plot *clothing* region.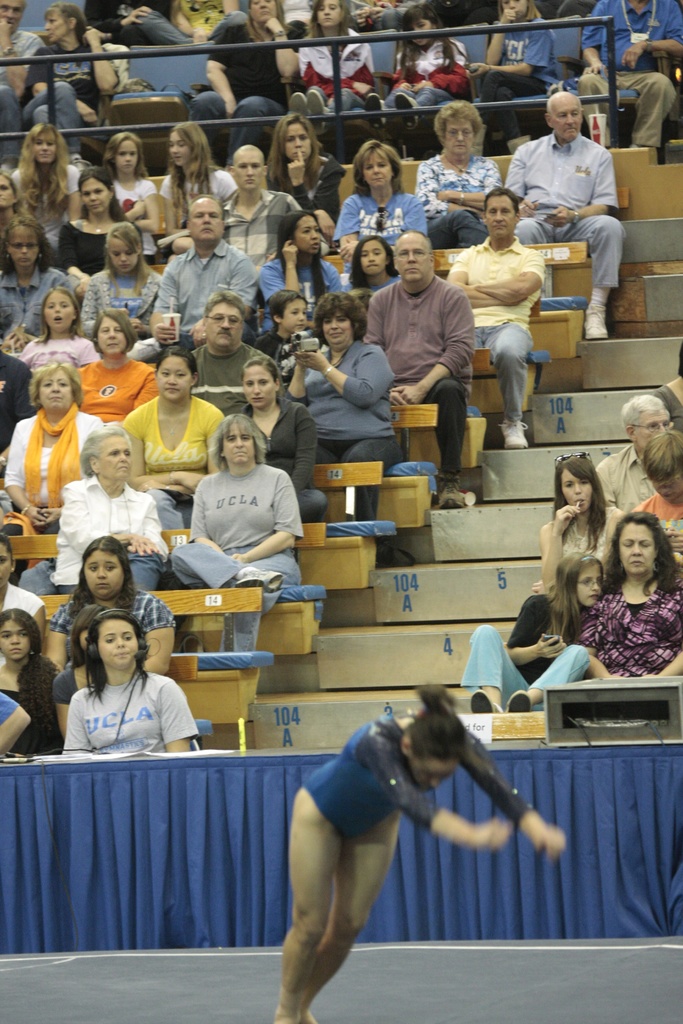
Plotted at [599, 445, 645, 515].
